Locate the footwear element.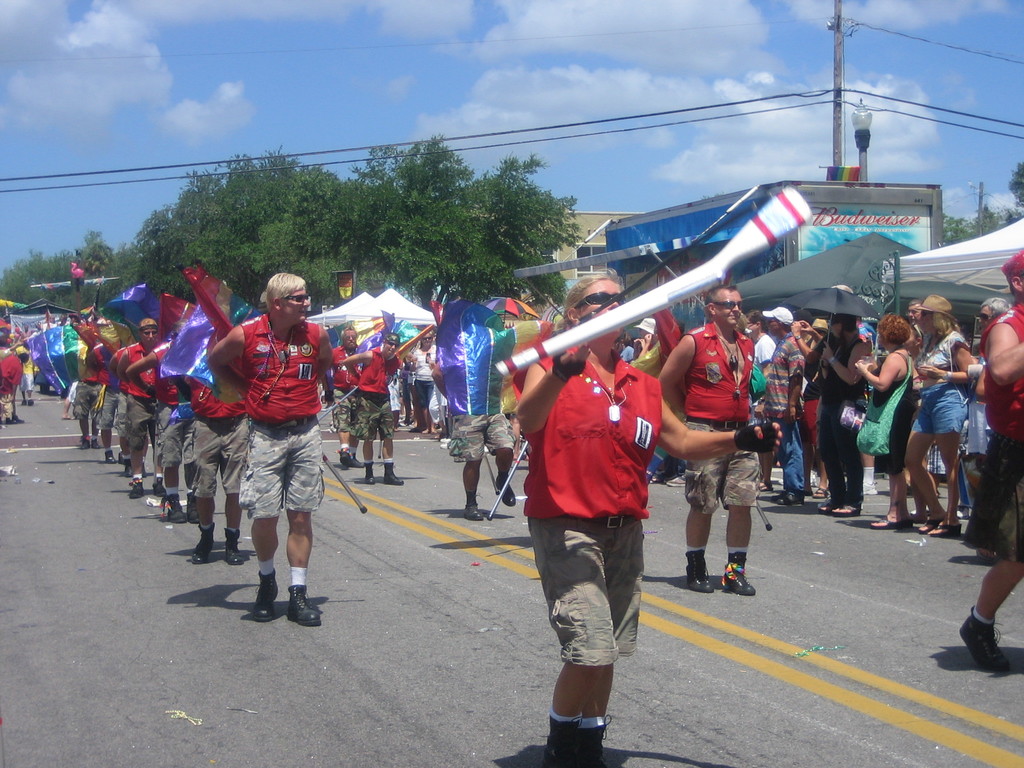
Element bbox: <bbox>90, 437, 102, 451</bbox>.
